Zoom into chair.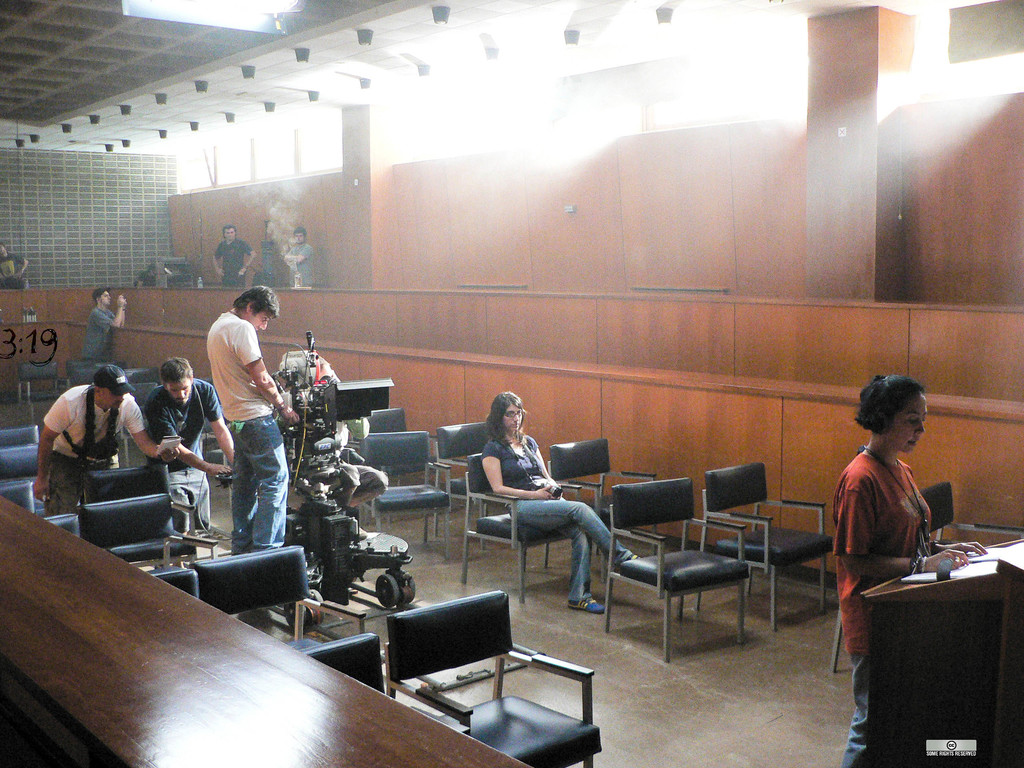
Zoom target: l=432, t=420, r=514, b=522.
